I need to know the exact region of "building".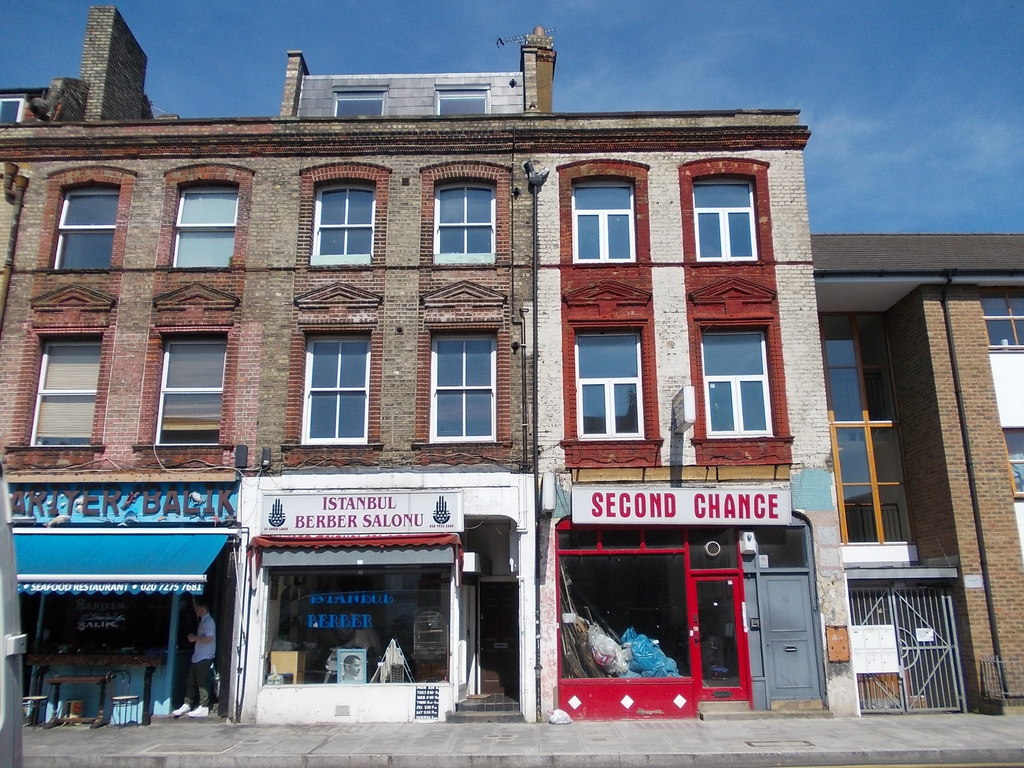
Region: 0/7/862/715.
